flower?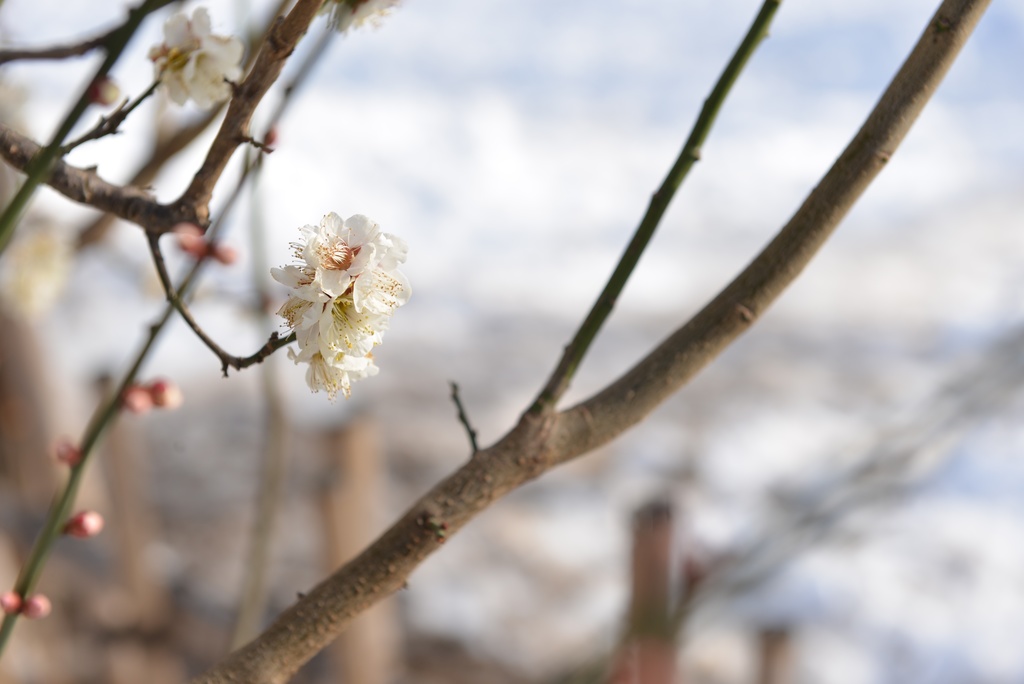
(173, 220, 205, 258)
